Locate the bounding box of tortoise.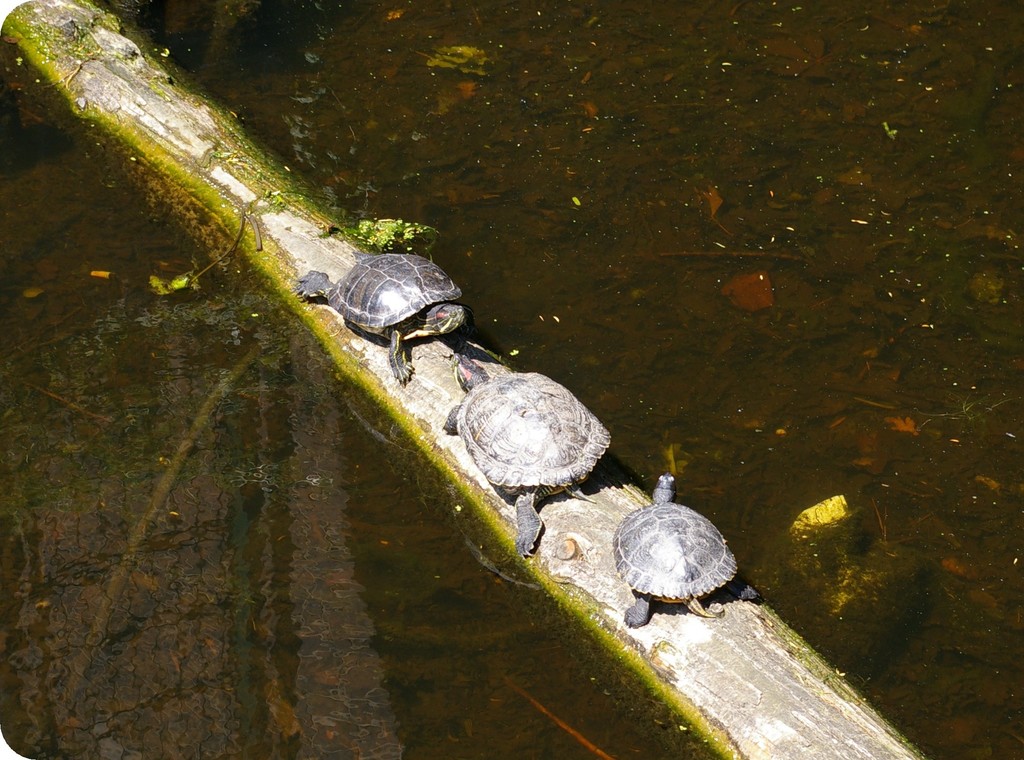
Bounding box: locate(291, 252, 498, 382).
